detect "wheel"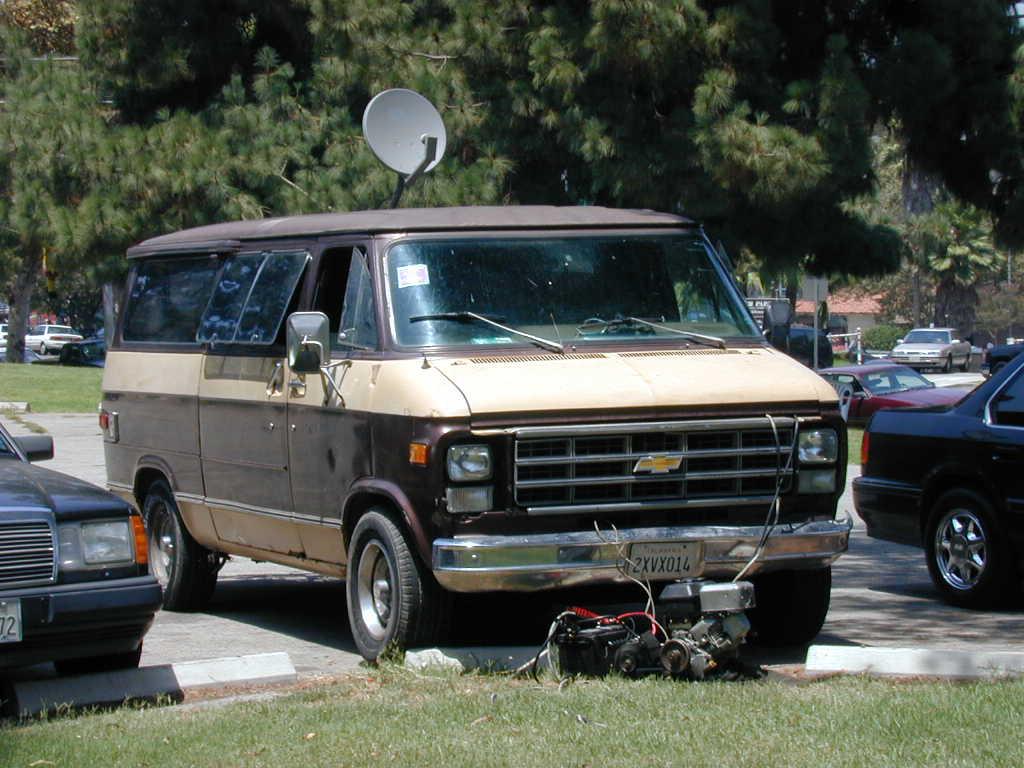
detection(53, 643, 141, 677)
